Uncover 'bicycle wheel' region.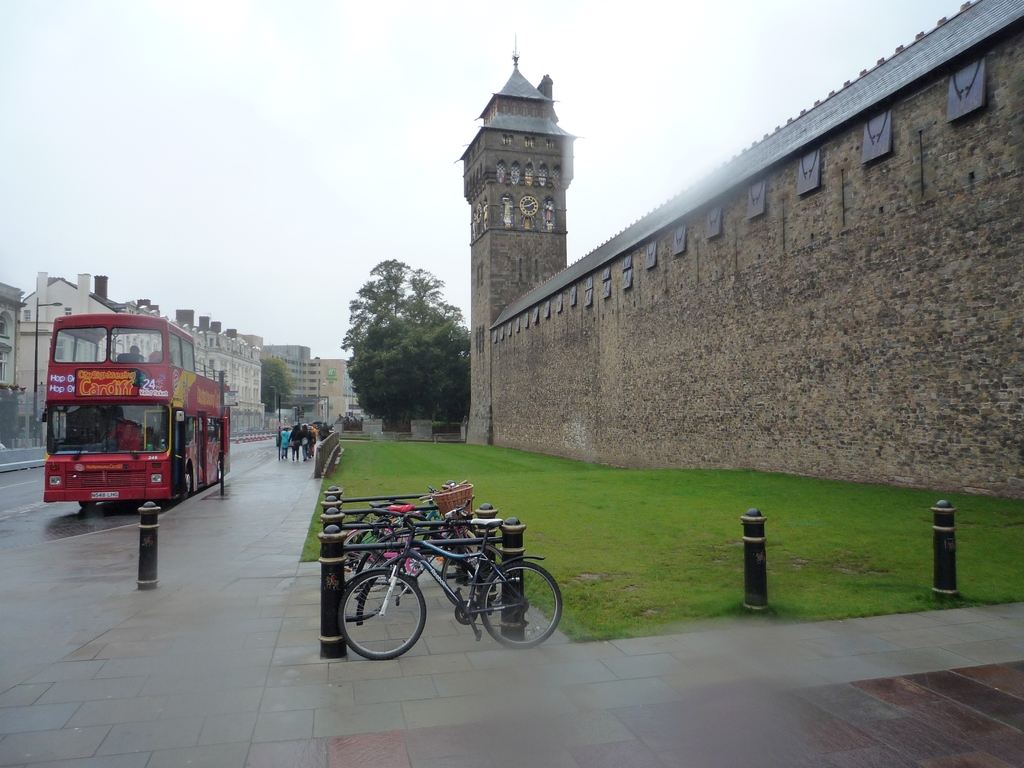
Uncovered: bbox(444, 541, 509, 609).
